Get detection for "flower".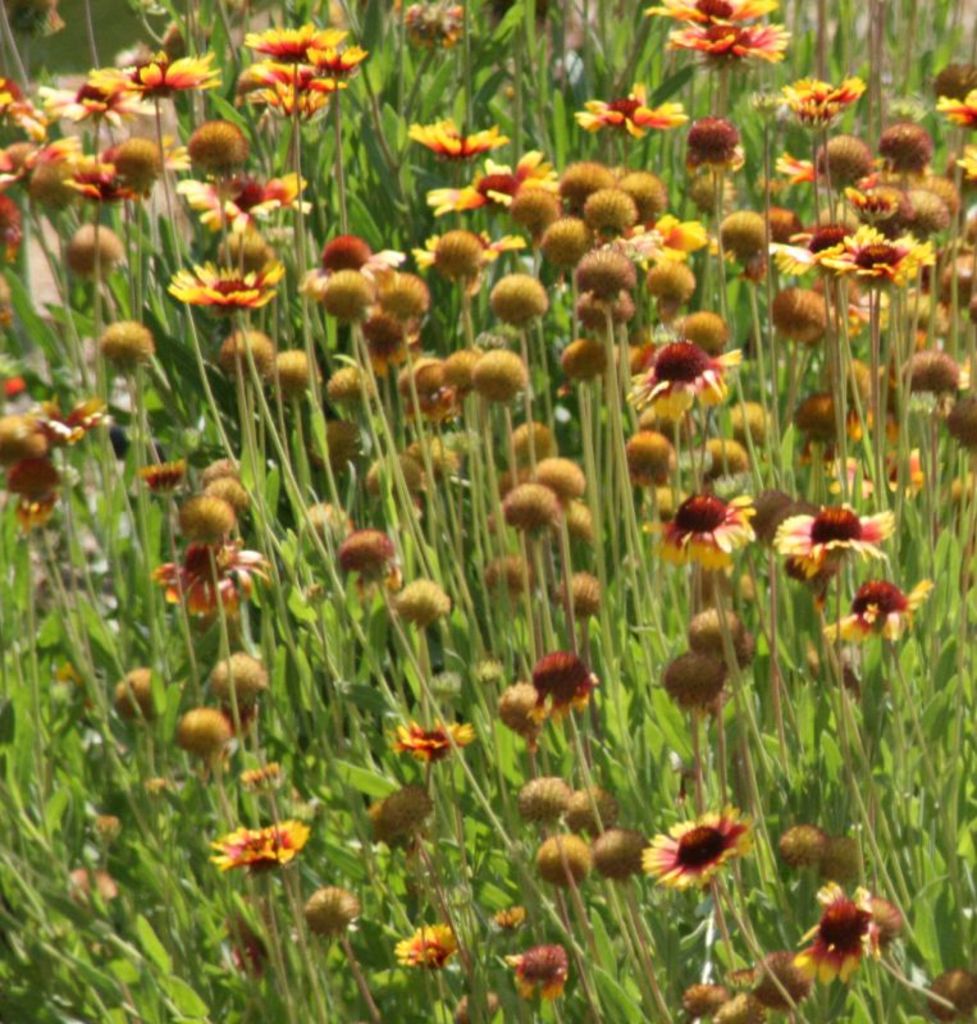
Detection: [left=648, top=814, right=757, bottom=884].
